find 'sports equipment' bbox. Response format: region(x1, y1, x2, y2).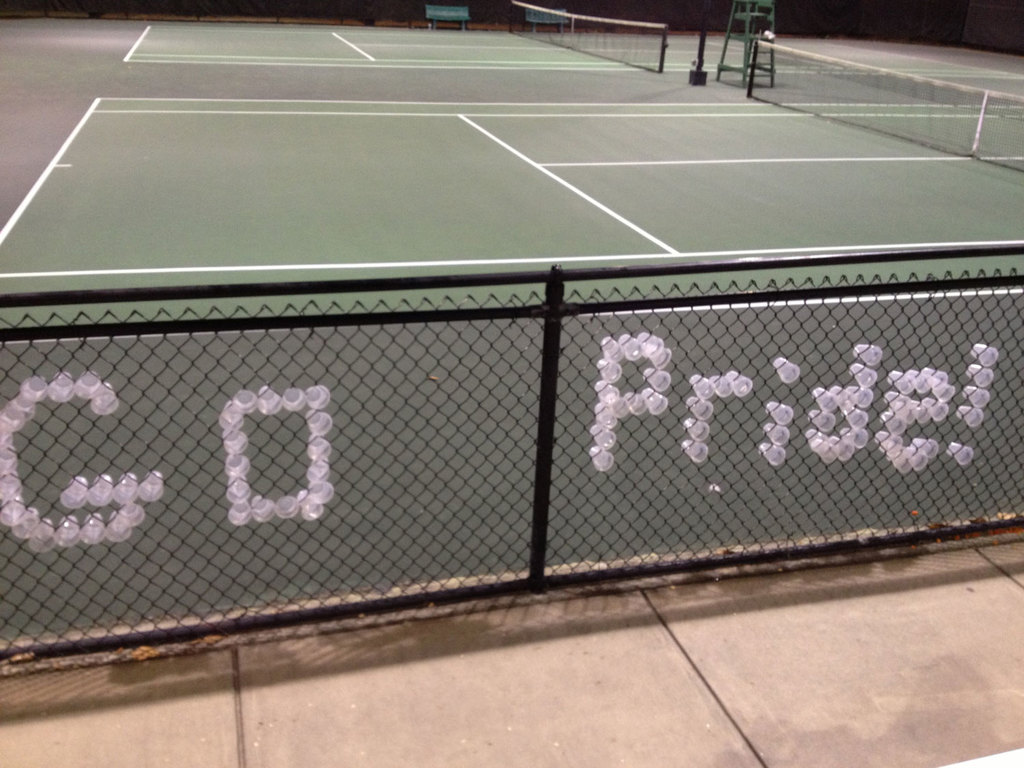
region(746, 41, 1023, 173).
